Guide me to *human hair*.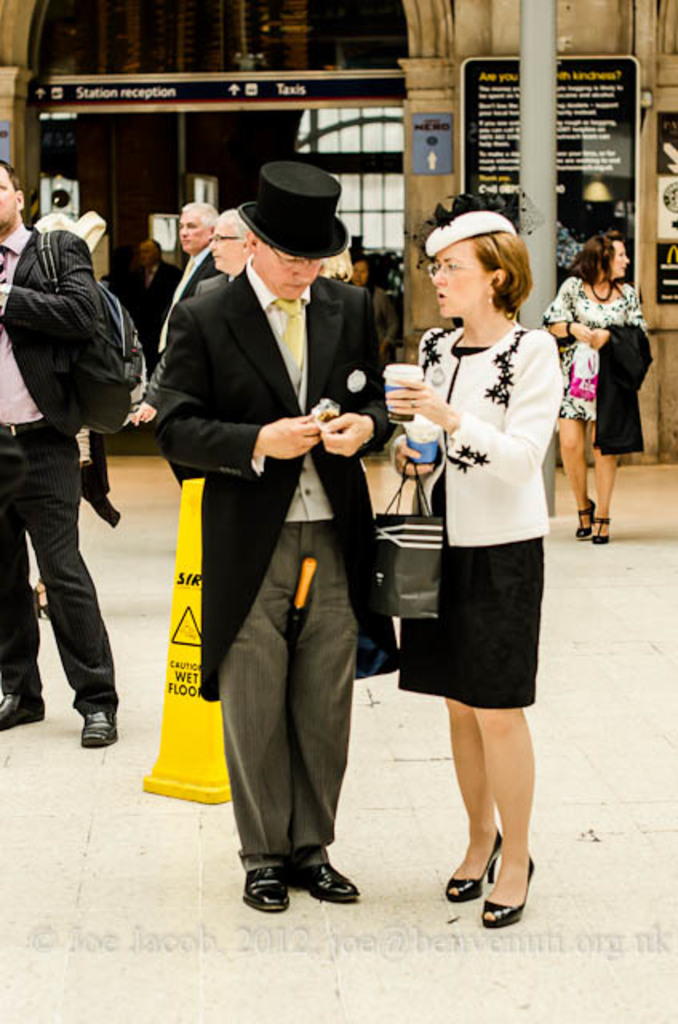
Guidance: rect(0, 162, 22, 194).
